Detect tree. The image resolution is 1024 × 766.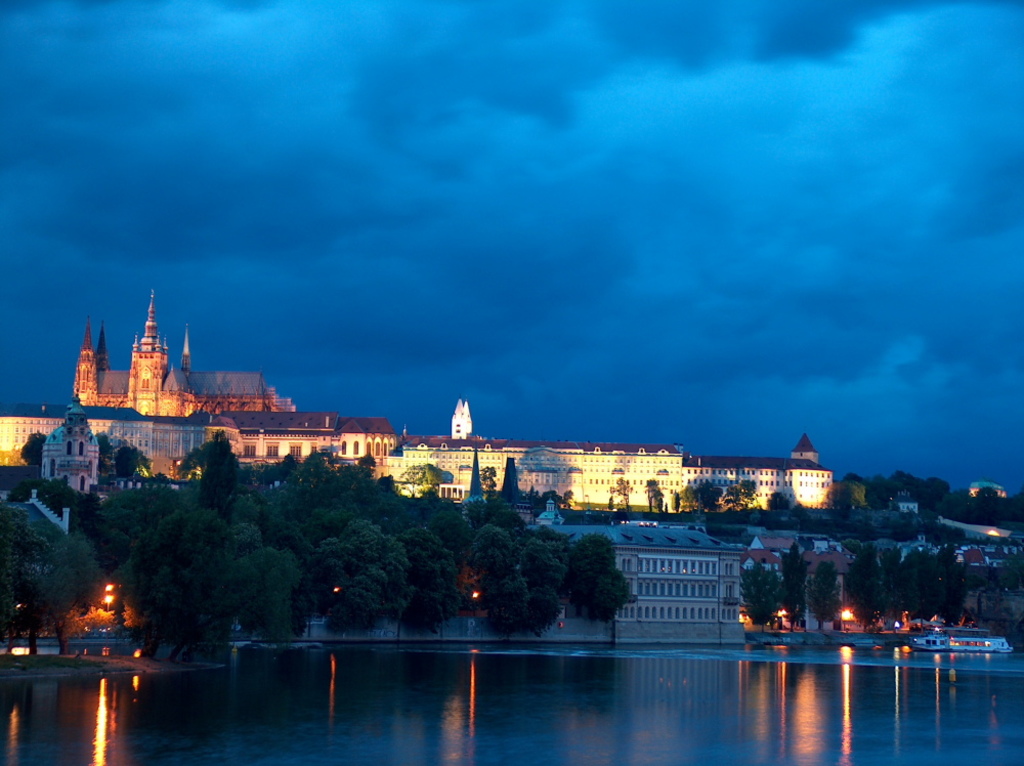
bbox=[98, 422, 119, 478].
